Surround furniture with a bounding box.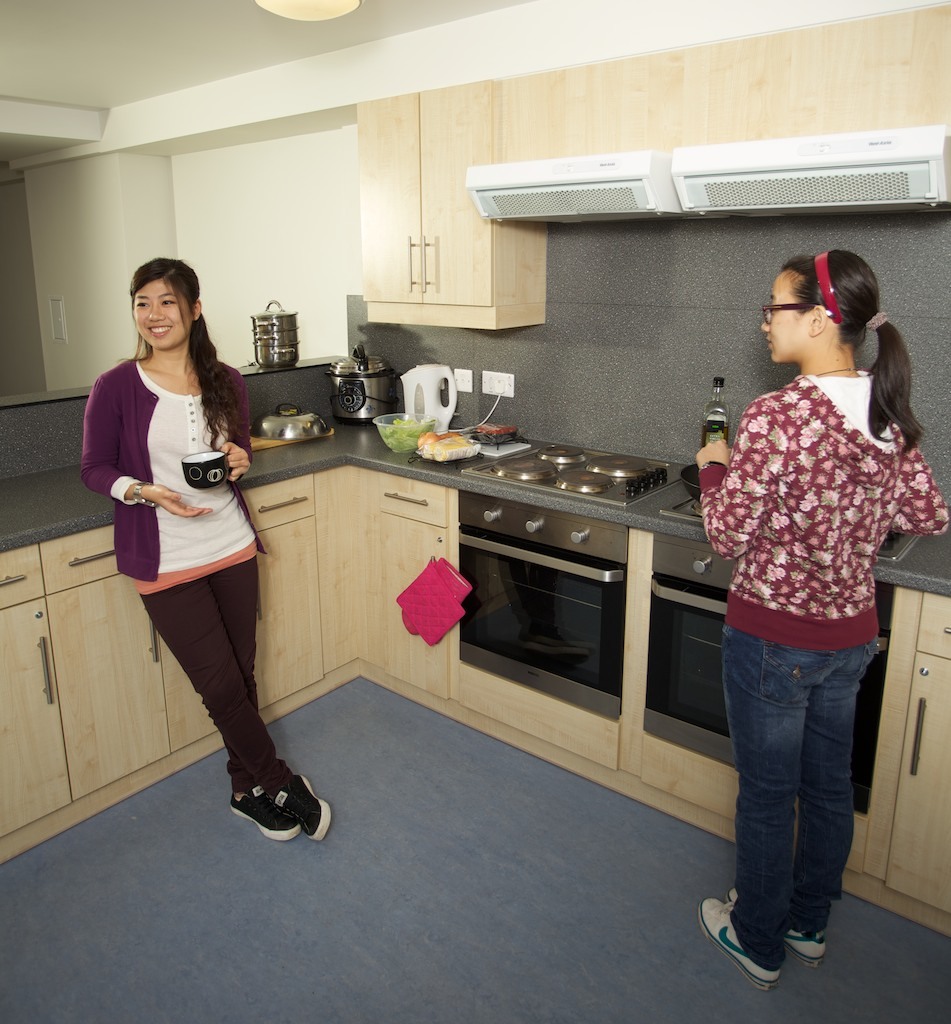
l=0, t=466, r=950, b=938.
